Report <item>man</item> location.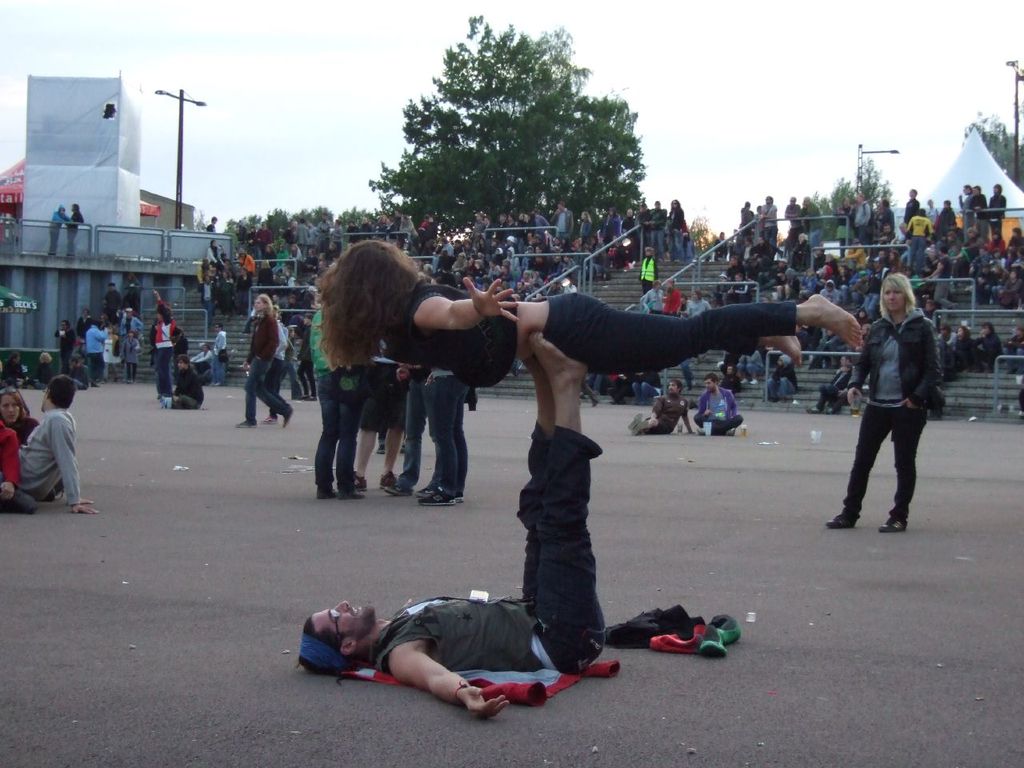
Report: (294, 219, 307, 258).
